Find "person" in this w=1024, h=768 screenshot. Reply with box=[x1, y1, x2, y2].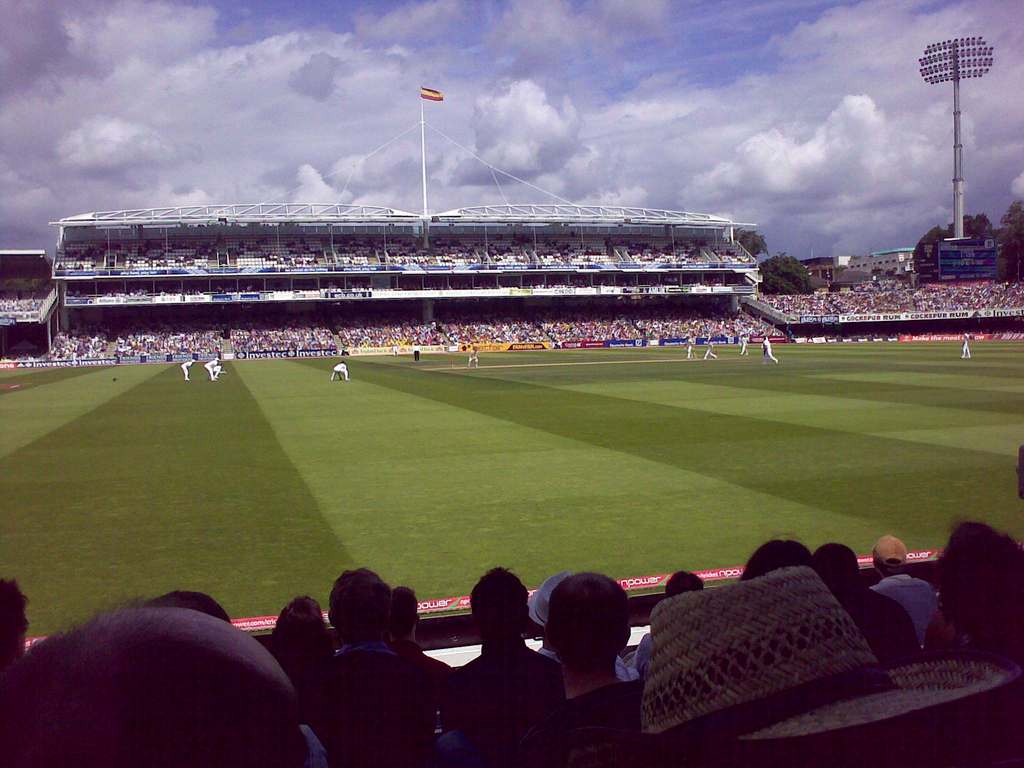
box=[762, 335, 781, 364].
